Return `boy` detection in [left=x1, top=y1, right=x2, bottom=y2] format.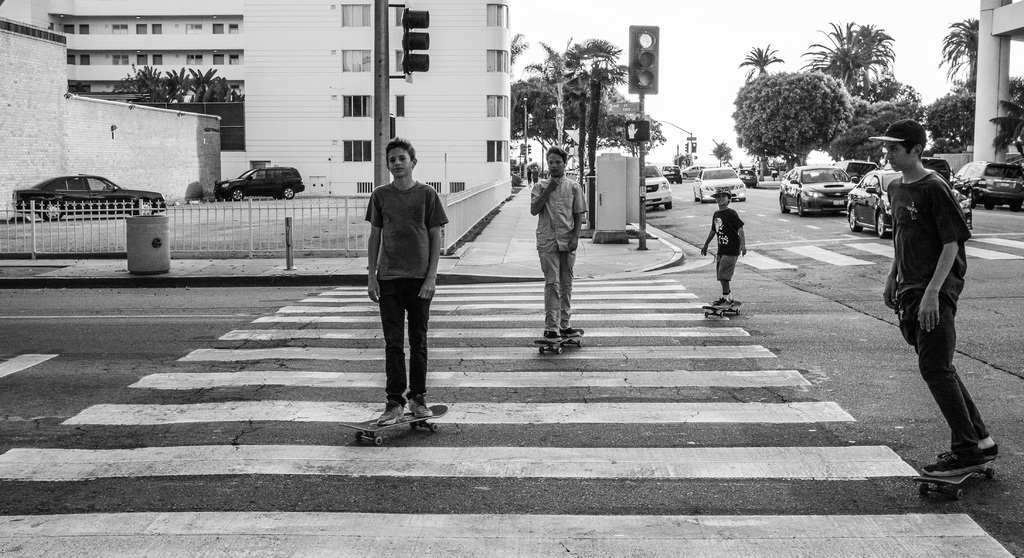
[left=869, top=116, right=1004, bottom=486].
